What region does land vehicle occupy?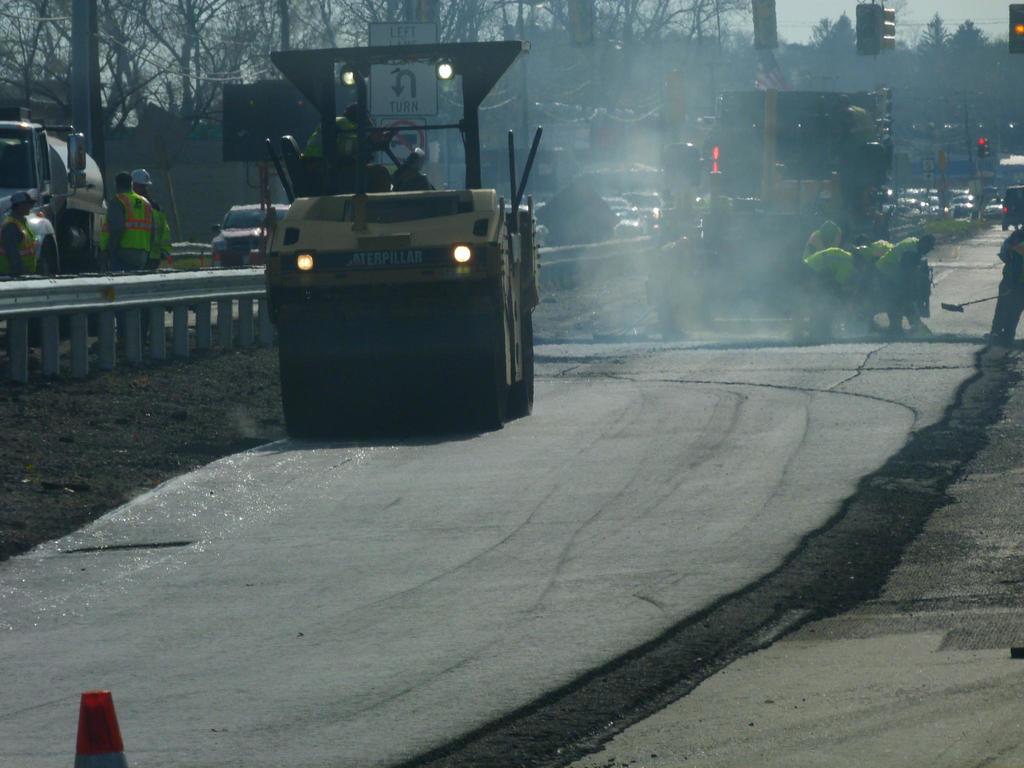
[left=221, top=95, right=571, bottom=453].
